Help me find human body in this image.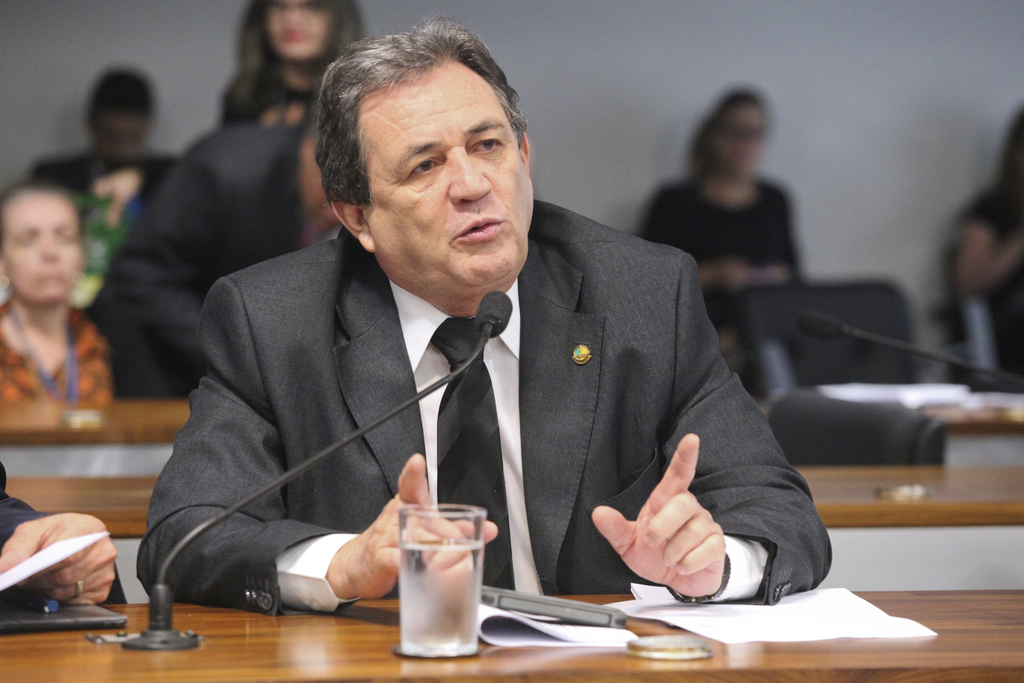
Found it: 637,85,800,374.
